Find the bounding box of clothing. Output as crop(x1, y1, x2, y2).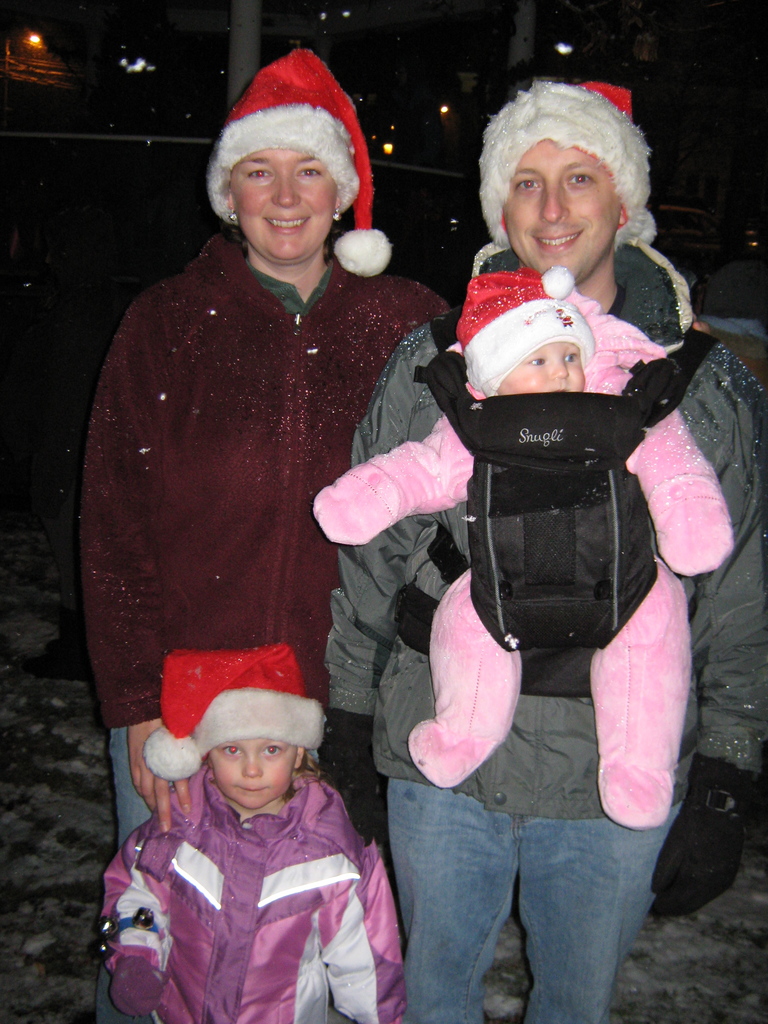
crop(81, 164, 450, 771).
